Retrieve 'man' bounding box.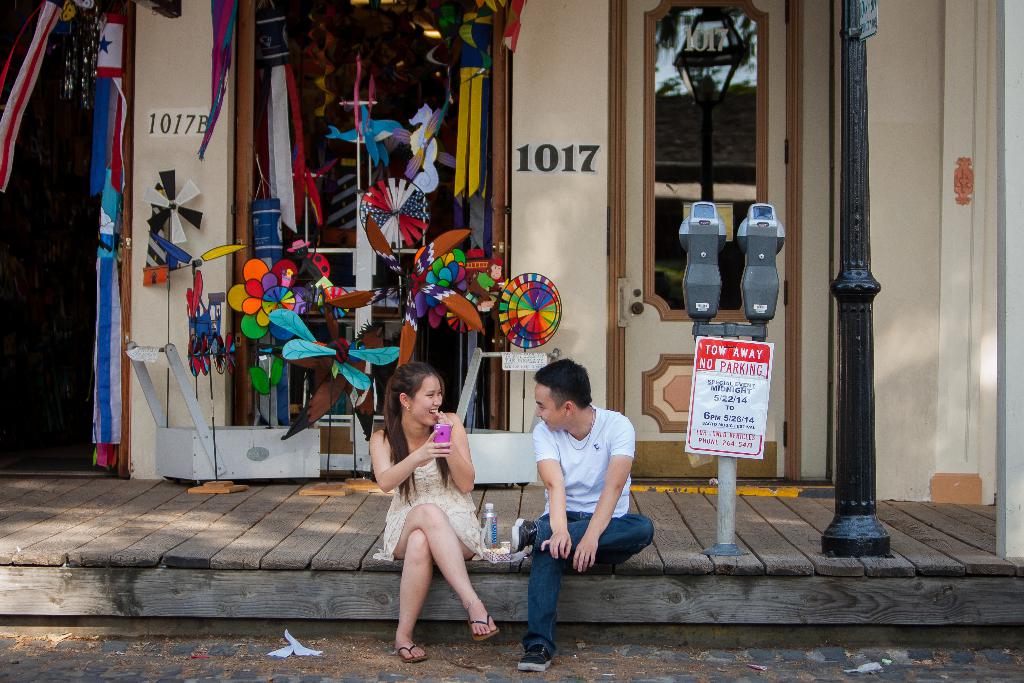
Bounding box: crop(466, 370, 630, 648).
